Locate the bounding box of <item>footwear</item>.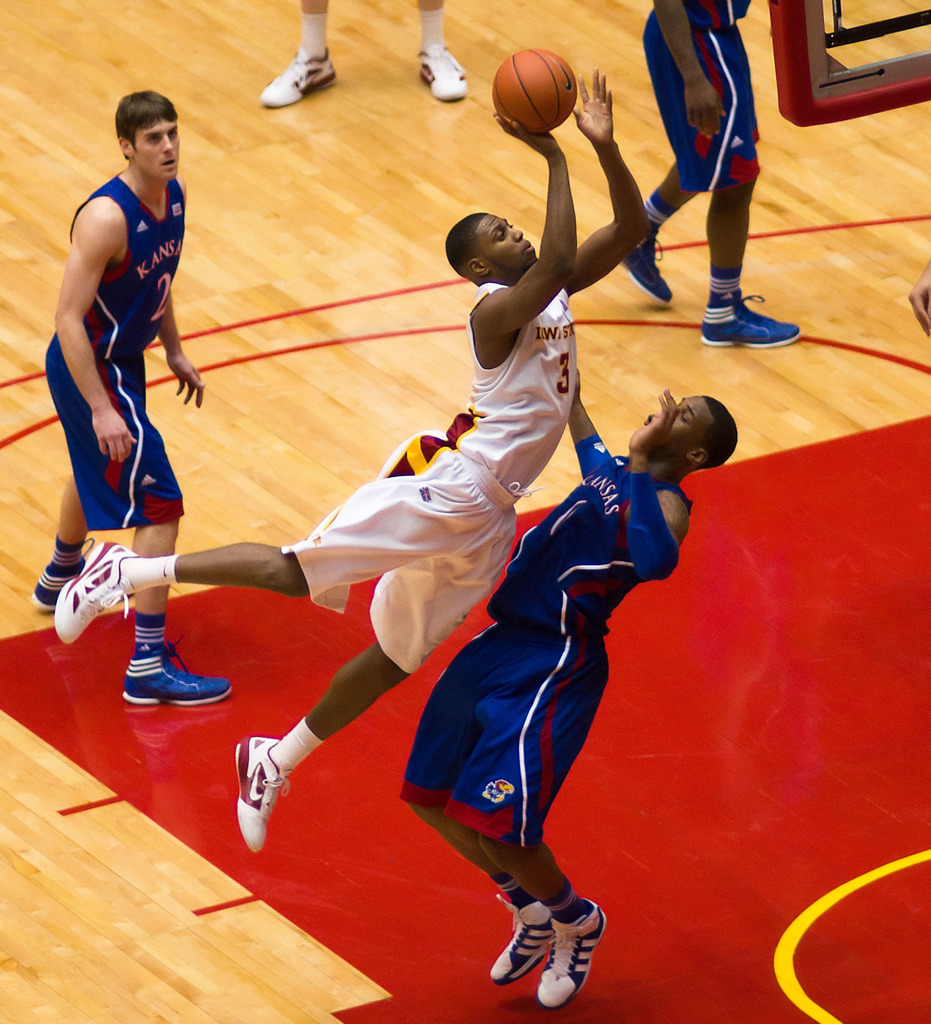
Bounding box: bbox(126, 646, 232, 704).
